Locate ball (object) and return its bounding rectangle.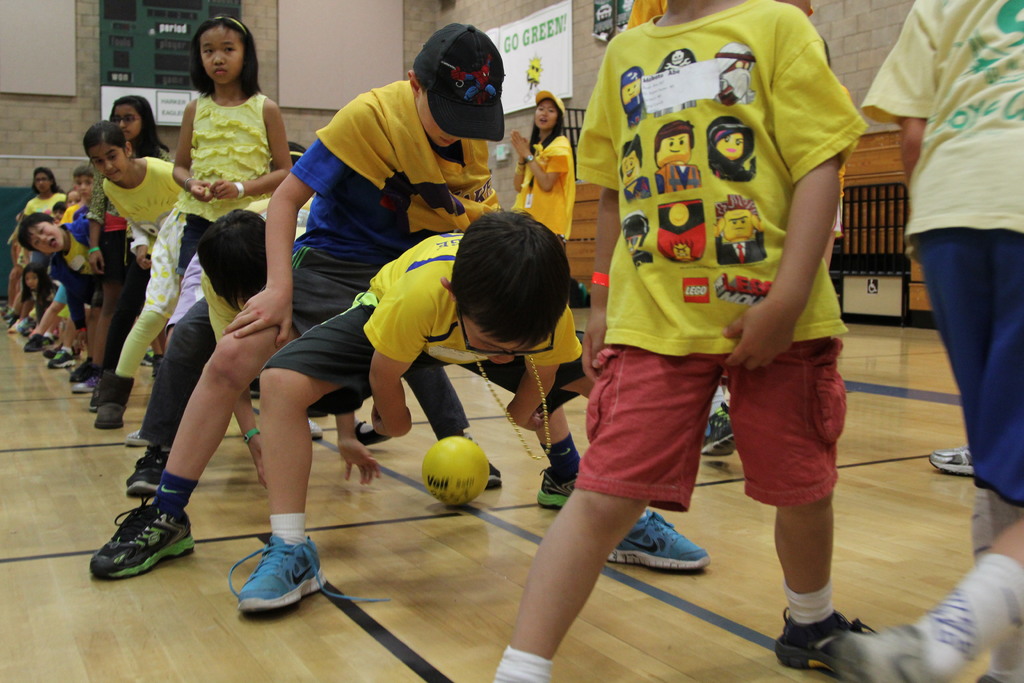
426 436 490 503.
